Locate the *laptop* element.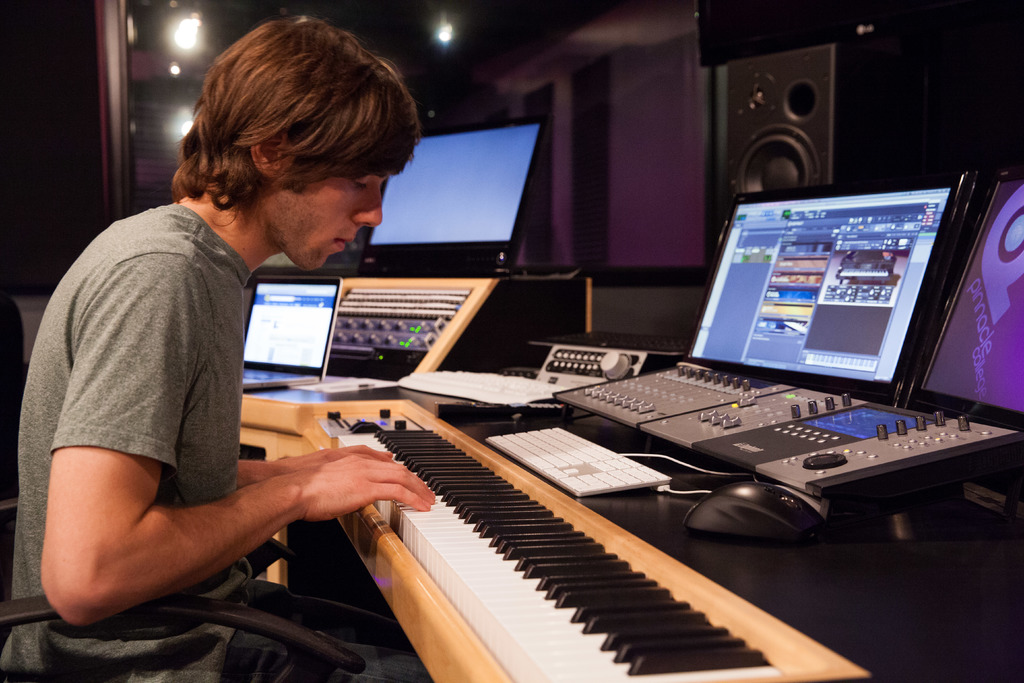
Element bbox: [x1=239, y1=275, x2=344, y2=393].
